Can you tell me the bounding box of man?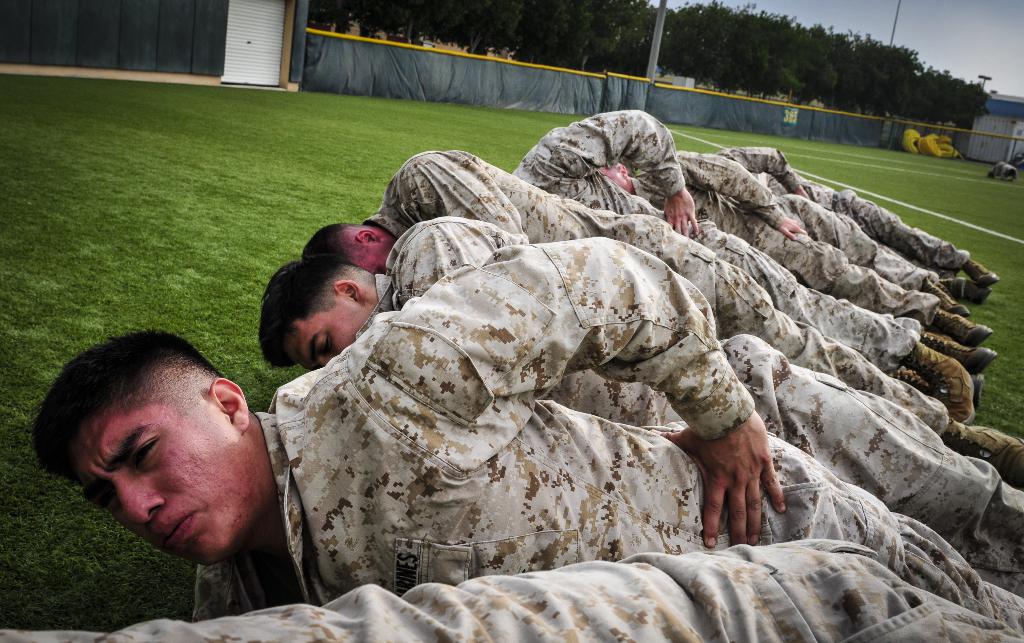
724,137,970,270.
